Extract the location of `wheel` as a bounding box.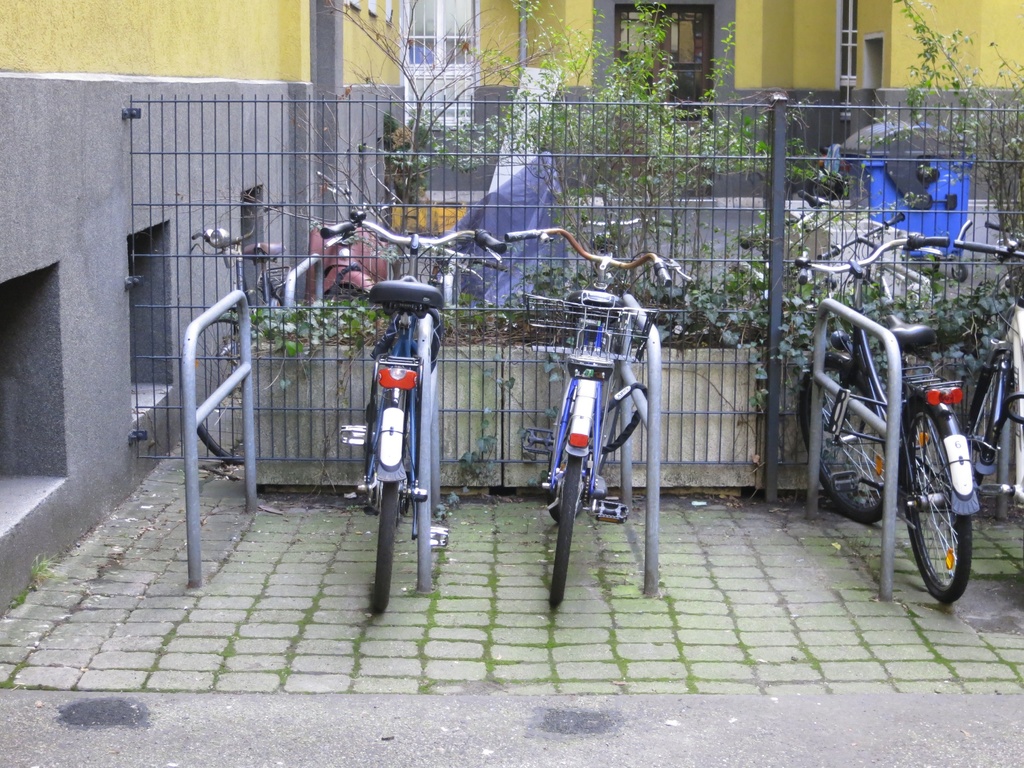
<bbox>799, 356, 893, 519</bbox>.
